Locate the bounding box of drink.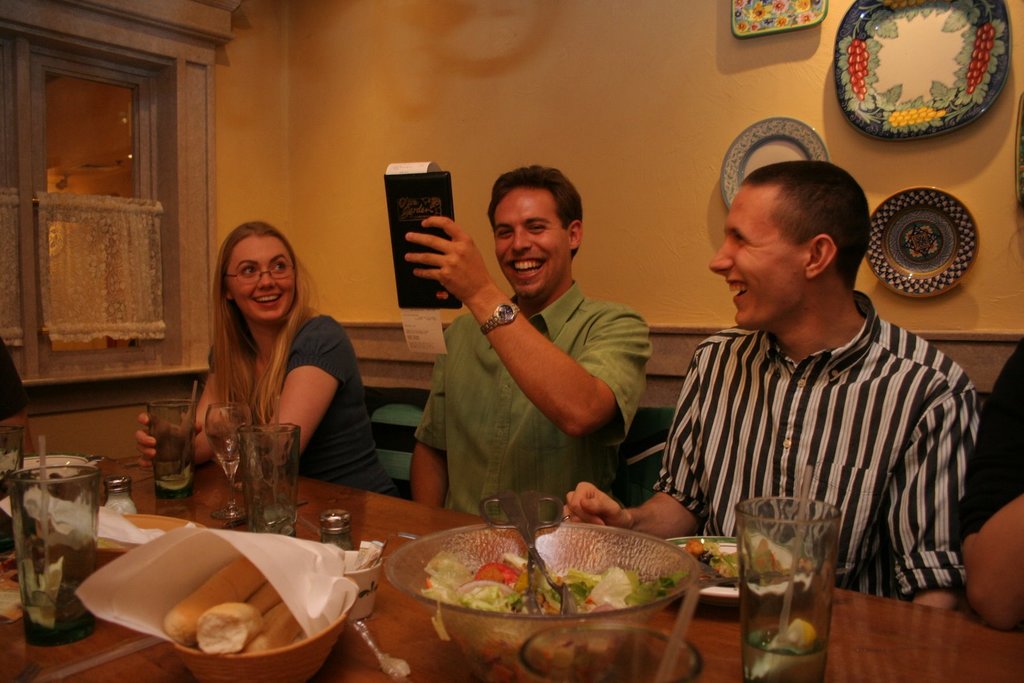
Bounding box: [154, 472, 196, 498].
